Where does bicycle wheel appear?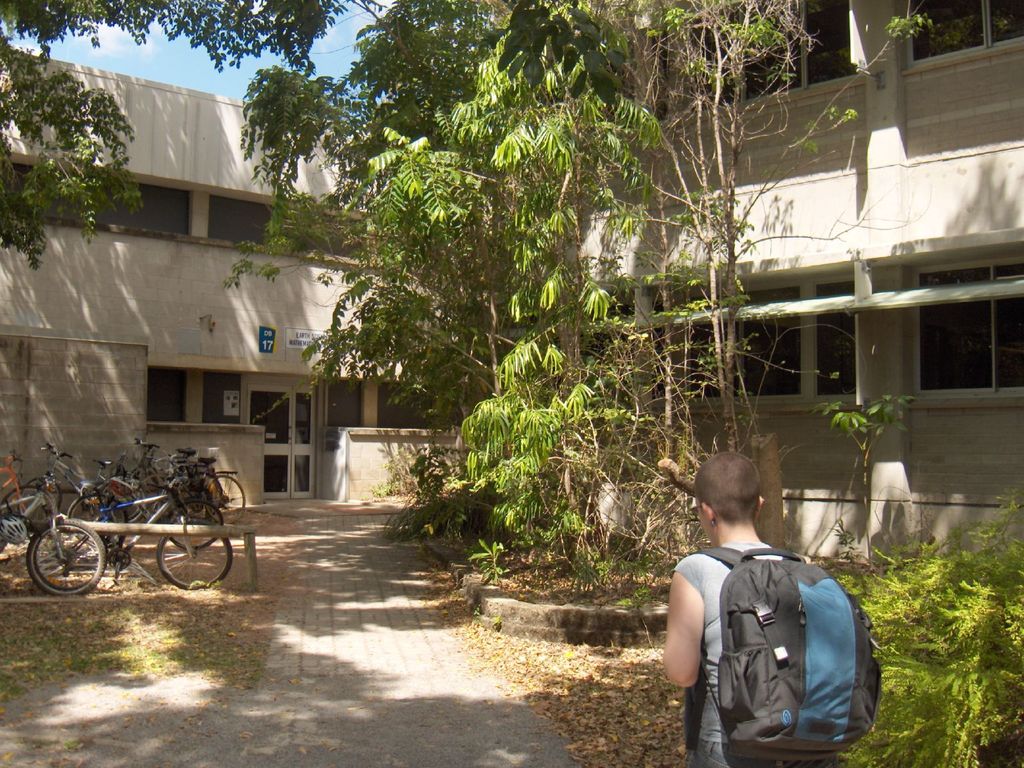
Appears at bbox(65, 492, 130, 559).
